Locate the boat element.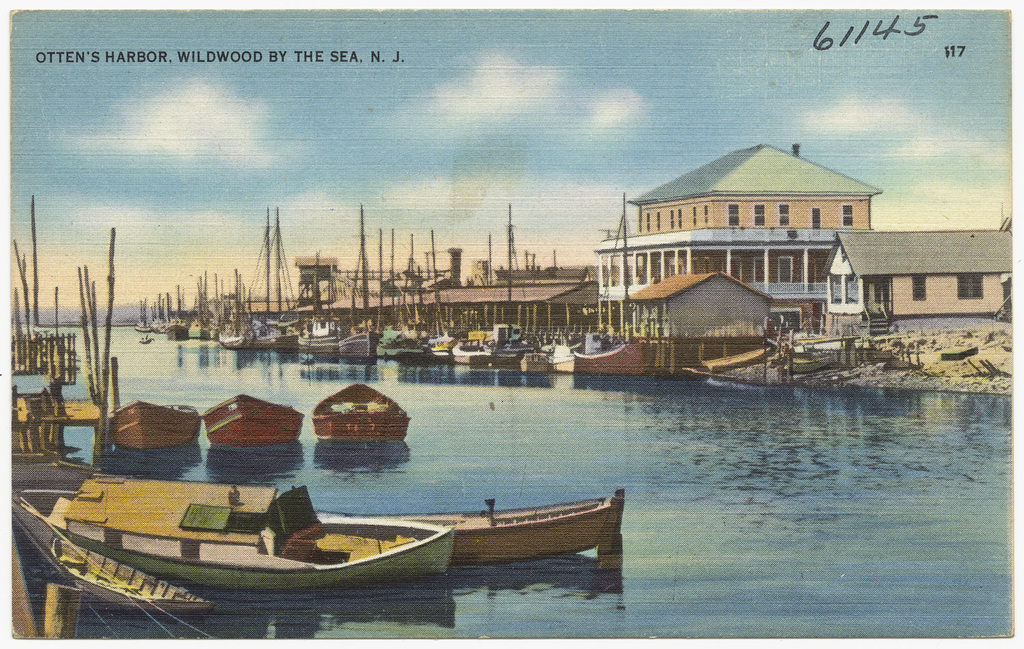
Element bbox: locate(3, 494, 222, 622).
